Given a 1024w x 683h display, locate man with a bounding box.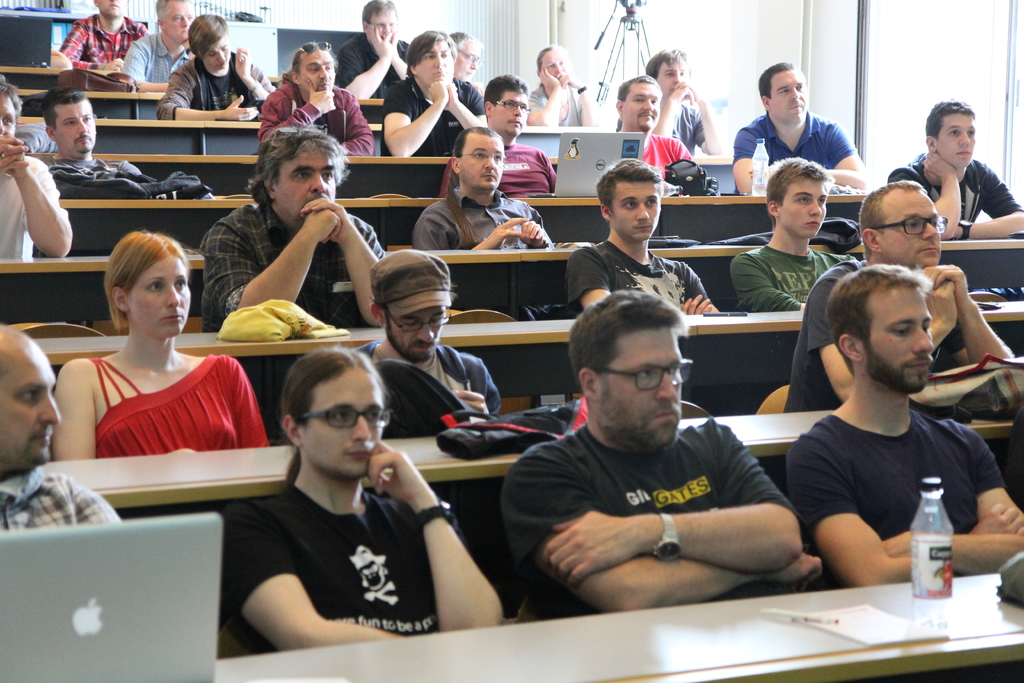
Located: 735/62/866/197.
